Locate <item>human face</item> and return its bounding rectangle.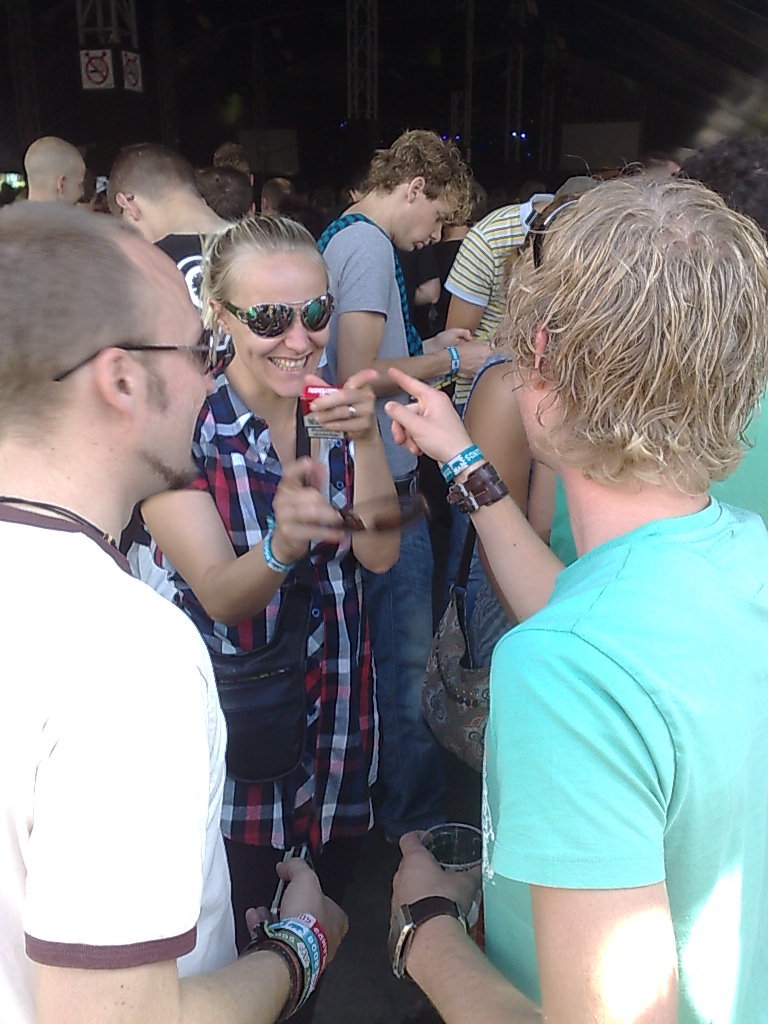
x1=224, y1=247, x2=337, y2=398.
